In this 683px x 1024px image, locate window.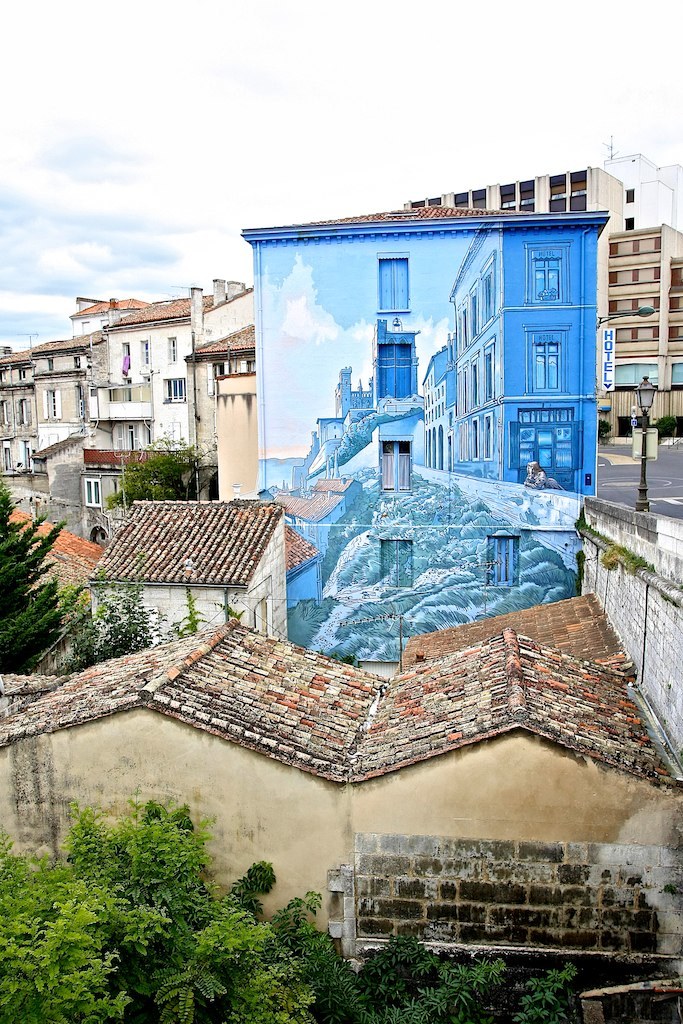
Bounding box: bbox=(47, 389, 57, 415).
